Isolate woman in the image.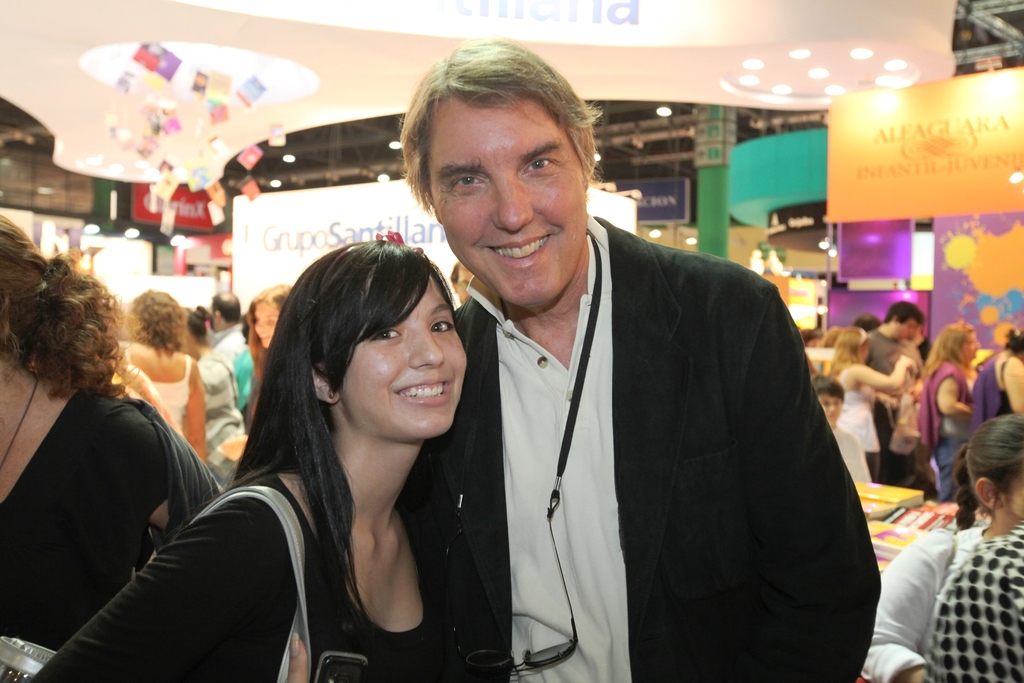
Isolated region: Rect(828, 323, 926, 482).
